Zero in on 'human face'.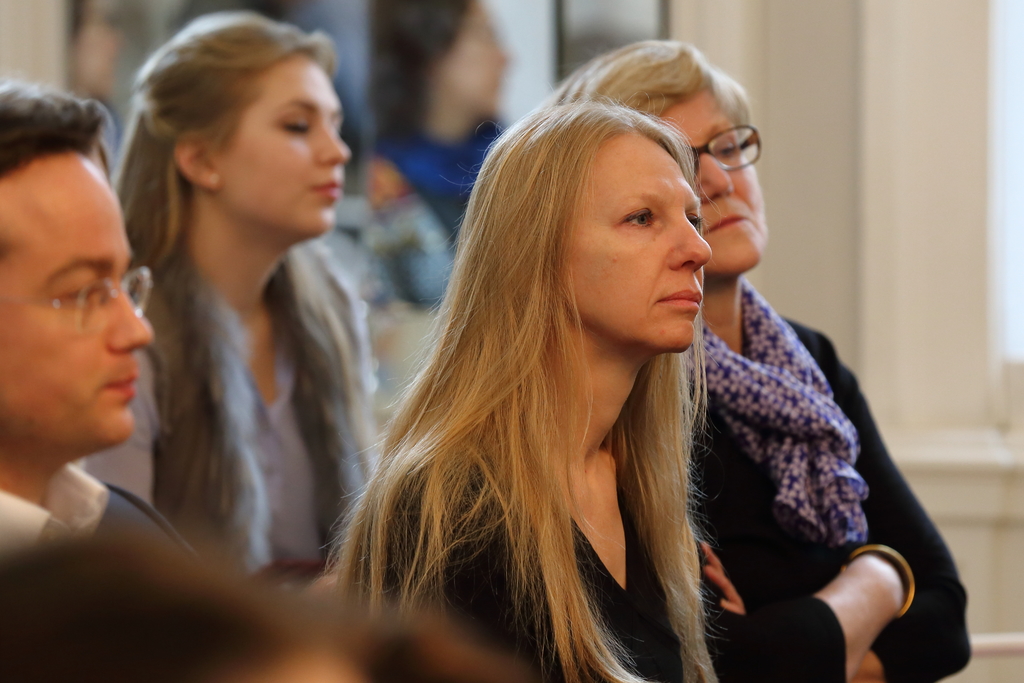
Zeroed in: select_region(0, 156, 153, 454).
